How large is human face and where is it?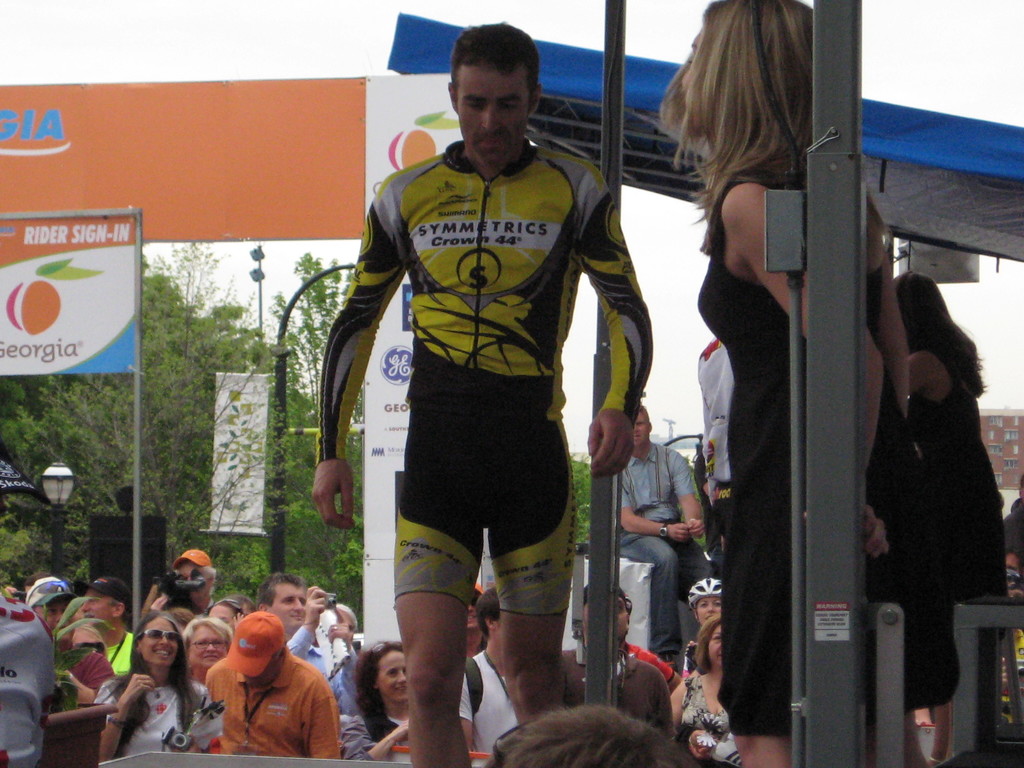
Bounding box: <box>140,614,179,666</box>.
